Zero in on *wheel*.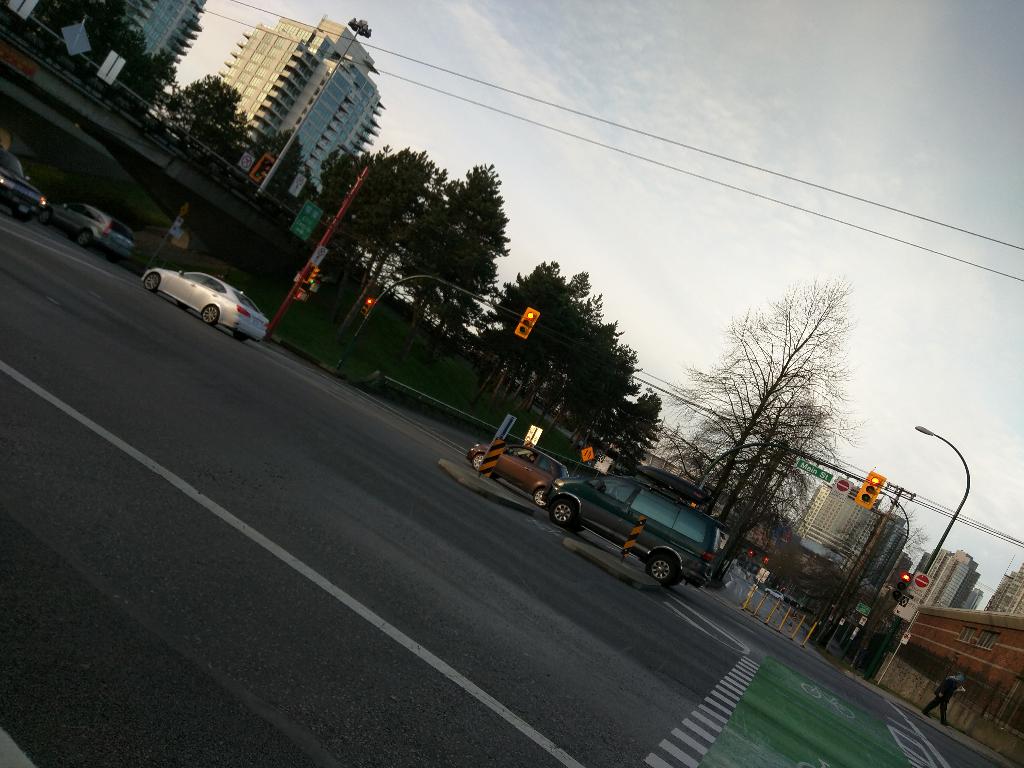
Zeroed in: <box>78,230,92,245</box>.
